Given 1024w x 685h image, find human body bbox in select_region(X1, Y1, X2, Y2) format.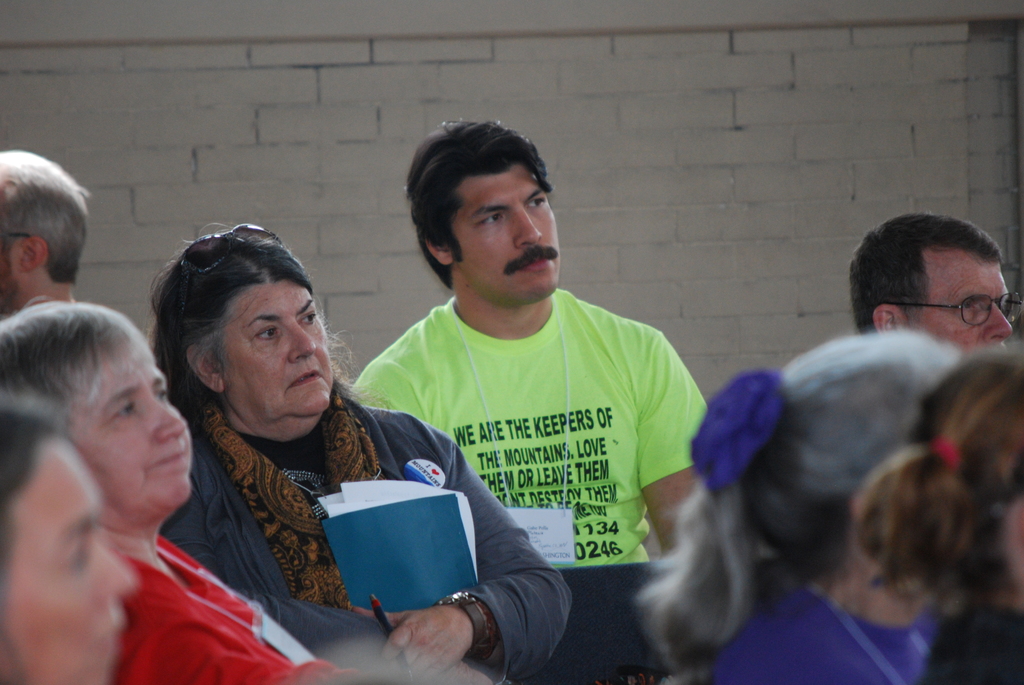
select_region(911, 604, 1023, 684).
